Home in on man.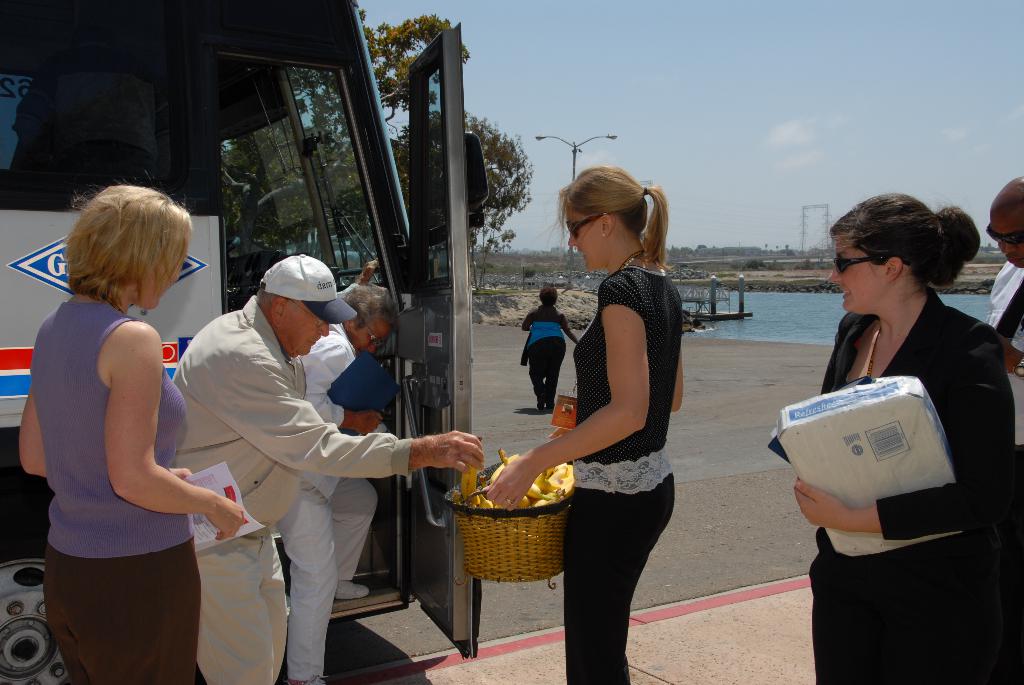
Homed in at 270, 264, 403, 684.
